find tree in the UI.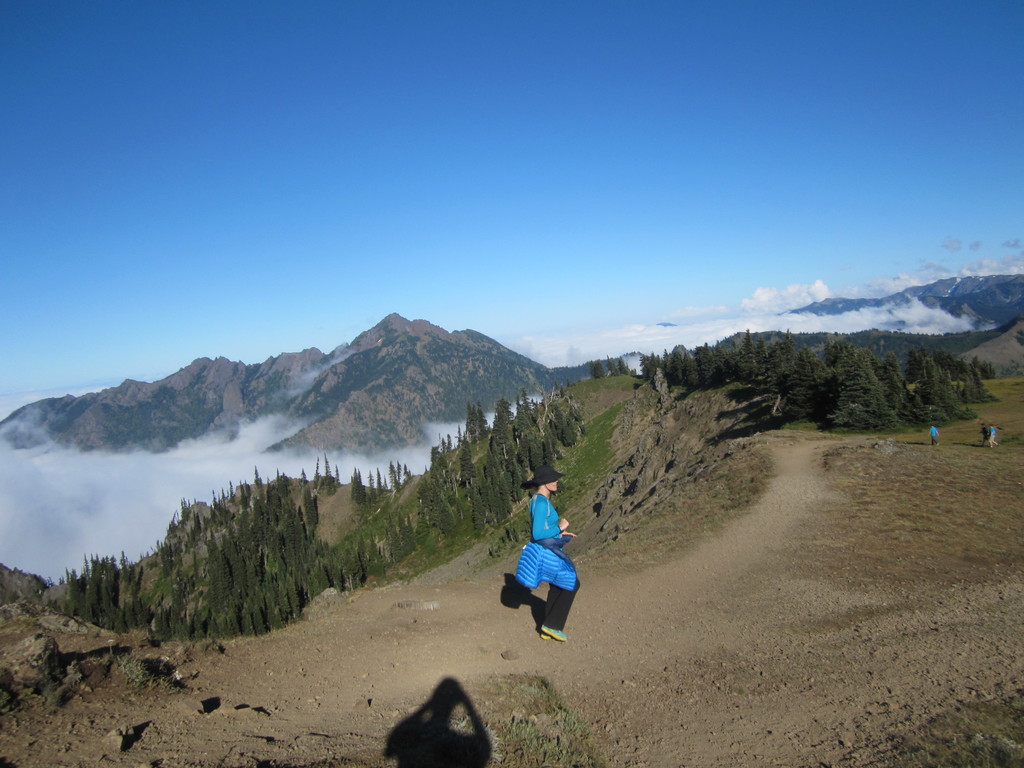
UI element at locate(660, 346, 695, 392).
